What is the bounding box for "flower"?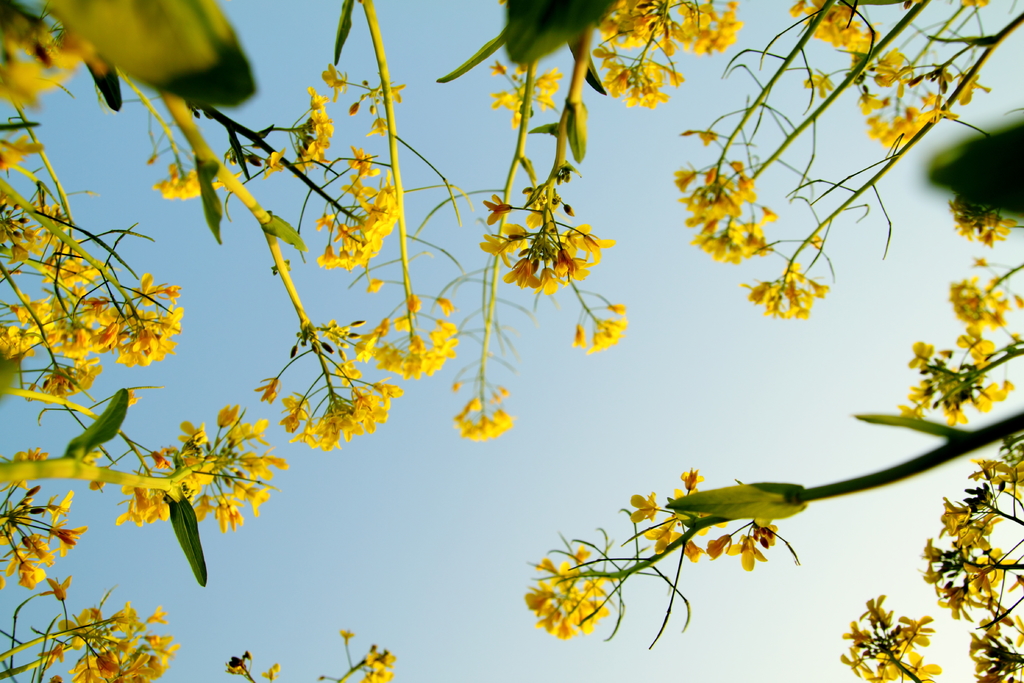
bbox=(119, 406, 277, 548).
